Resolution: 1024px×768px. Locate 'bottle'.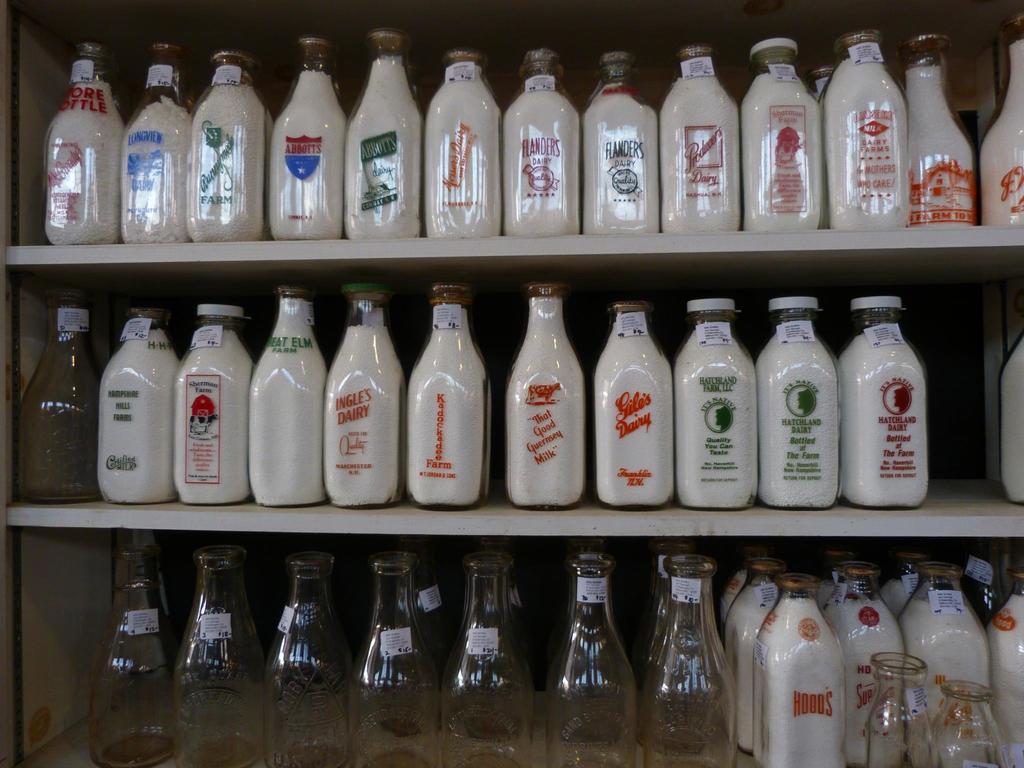
l=502, t=52, r=580, b=237.
